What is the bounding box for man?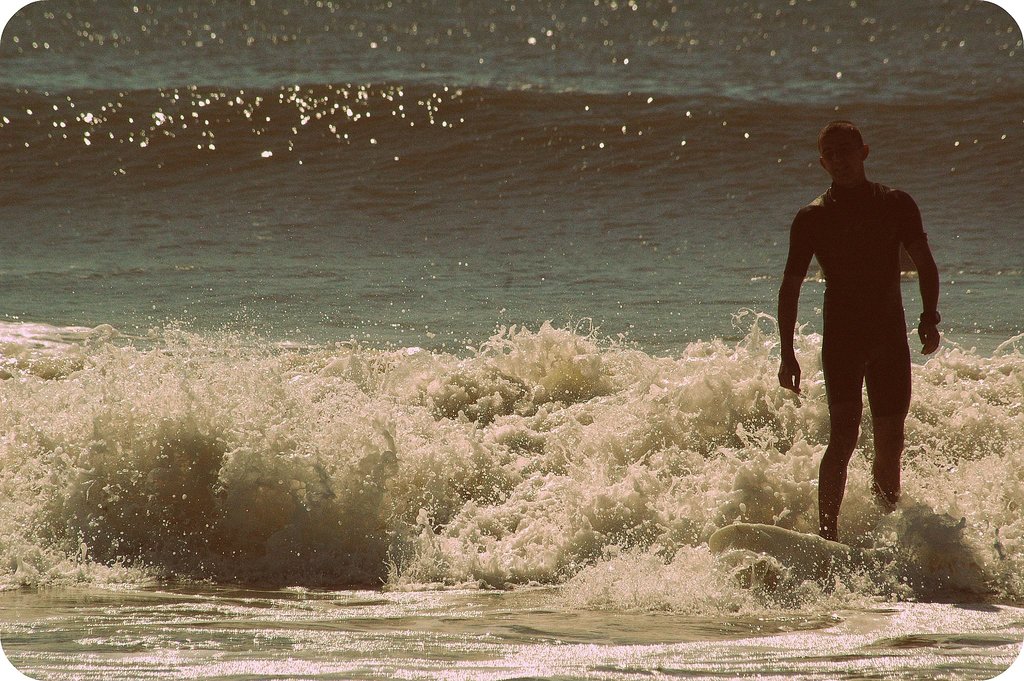
bbox=(786, 104, 947, 577).
